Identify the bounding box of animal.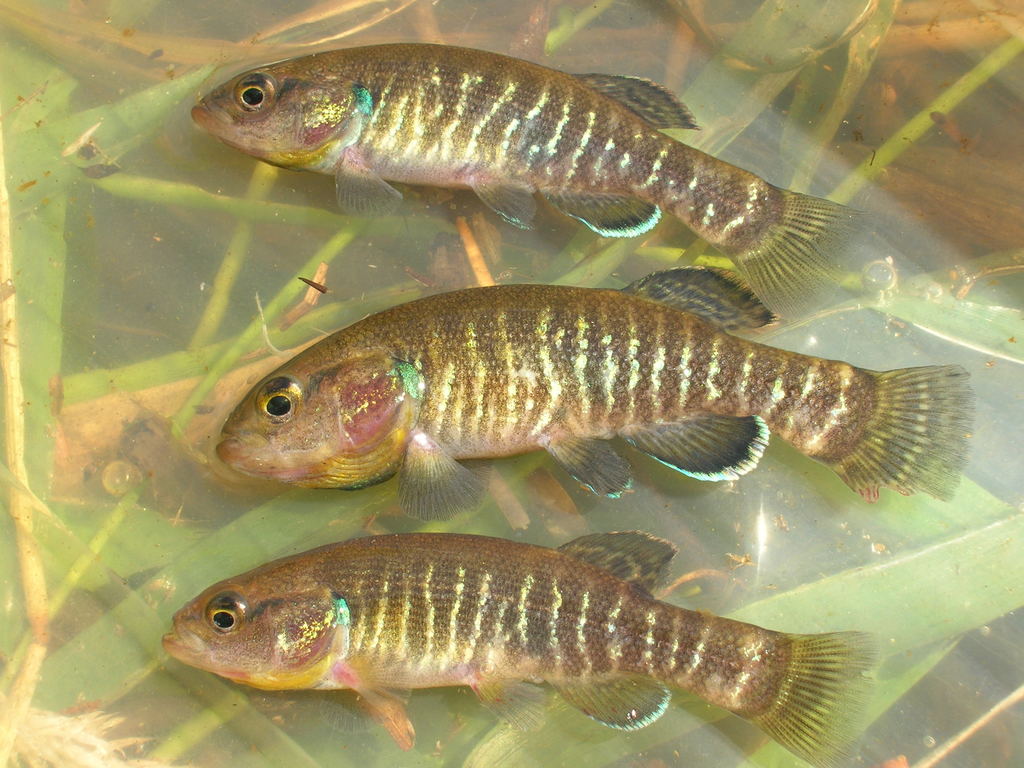
213,264,976,498.
